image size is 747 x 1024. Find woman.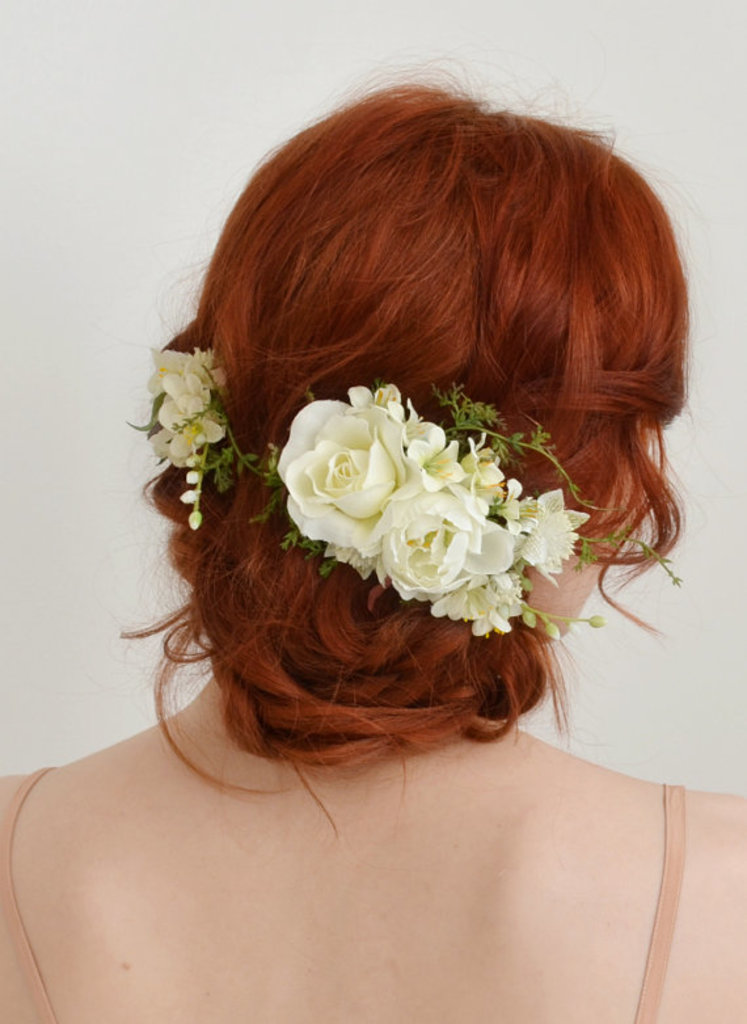
region(26, 34, 718, 990).
